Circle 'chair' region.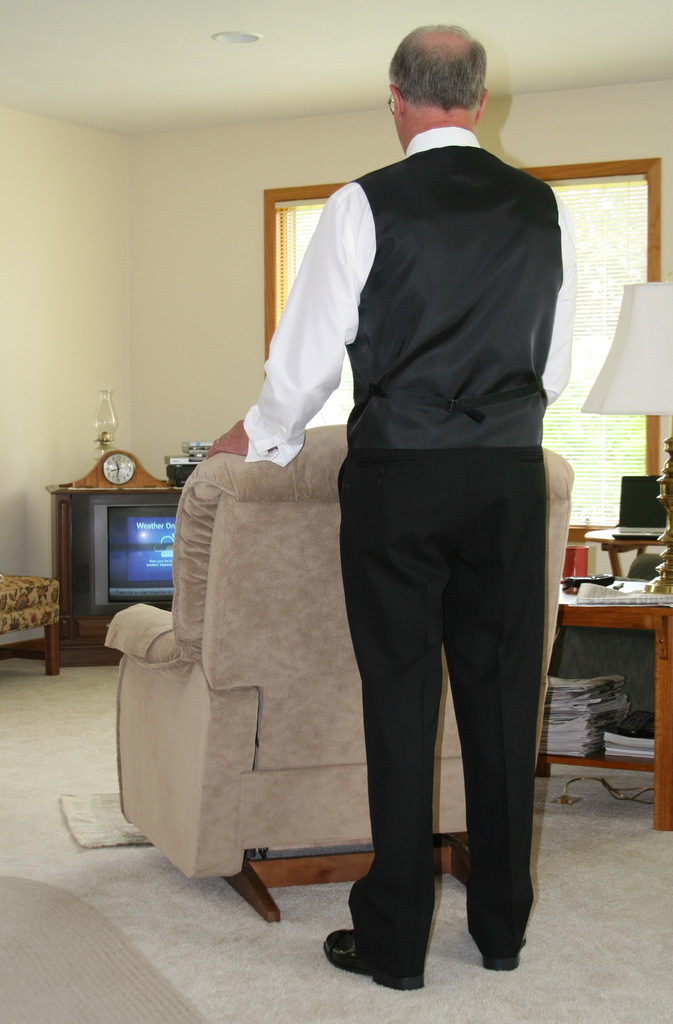
Region: 98/435/577/929.
